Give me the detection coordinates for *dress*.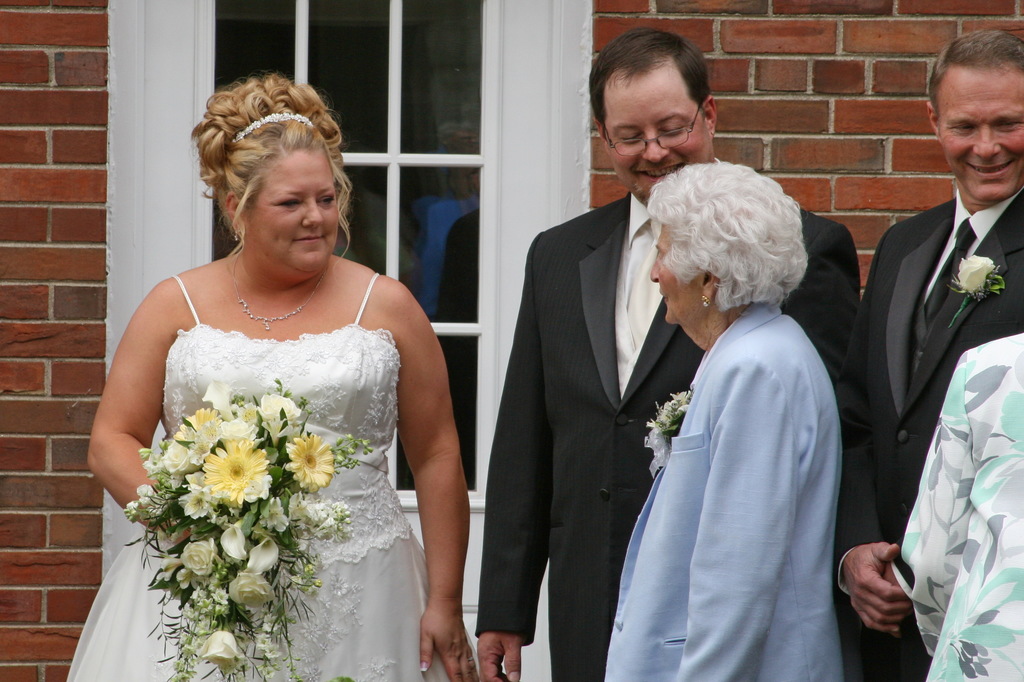
(65, 273, 481, 681).
